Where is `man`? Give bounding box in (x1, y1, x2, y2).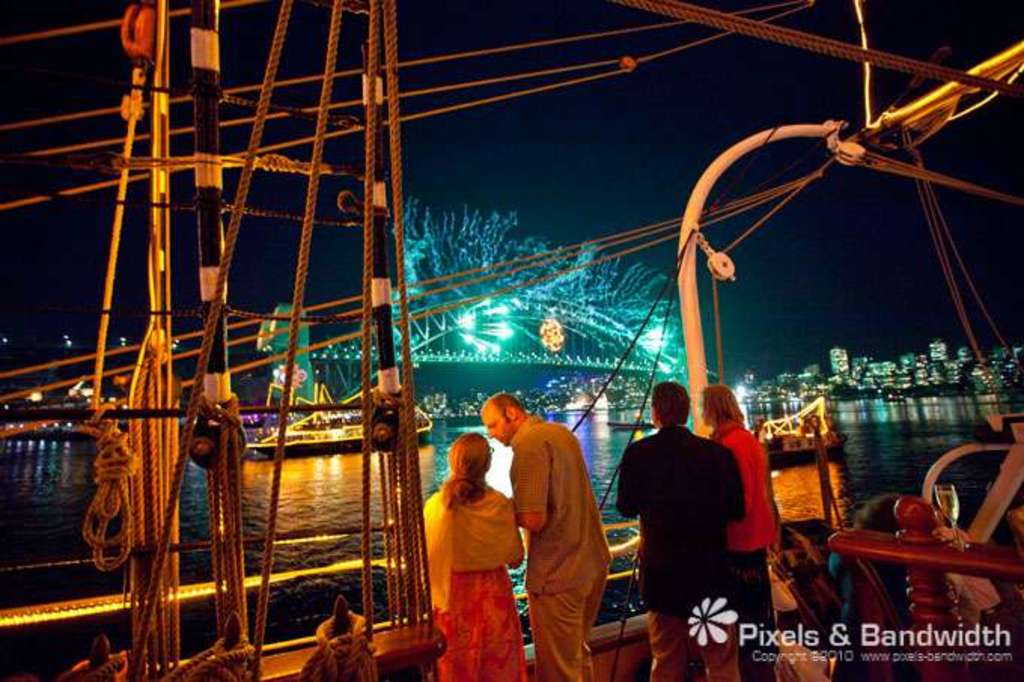
(614, 379, 745, 680).
